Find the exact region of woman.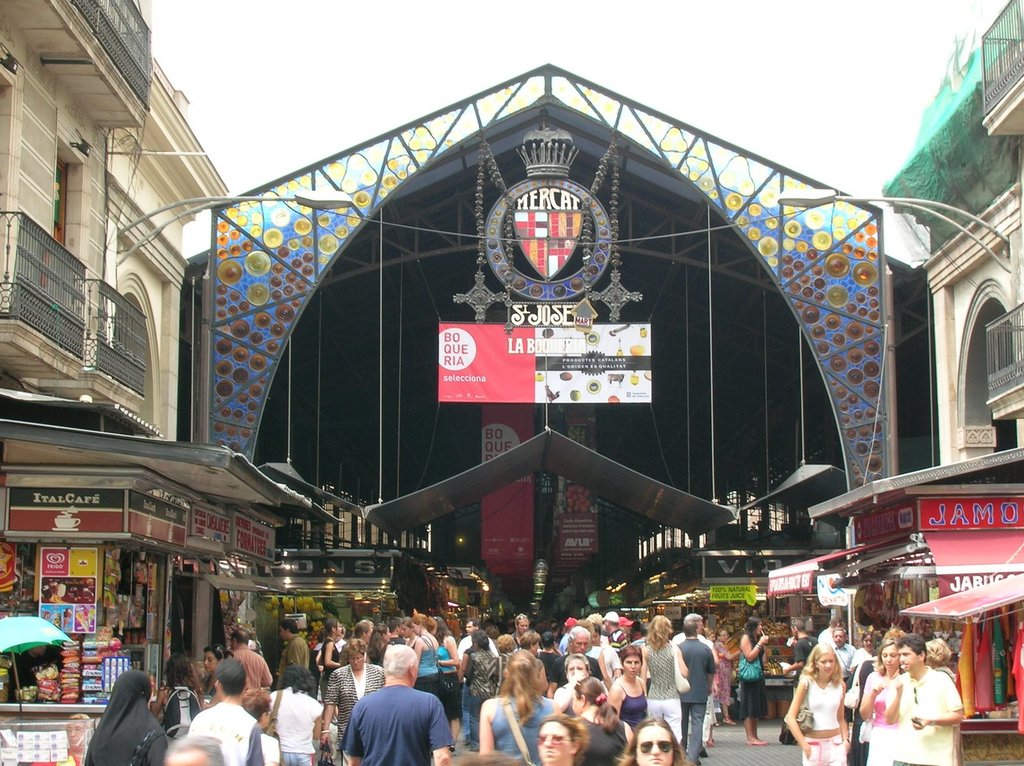
Exact region: rect(202, 646, 221, 708).
